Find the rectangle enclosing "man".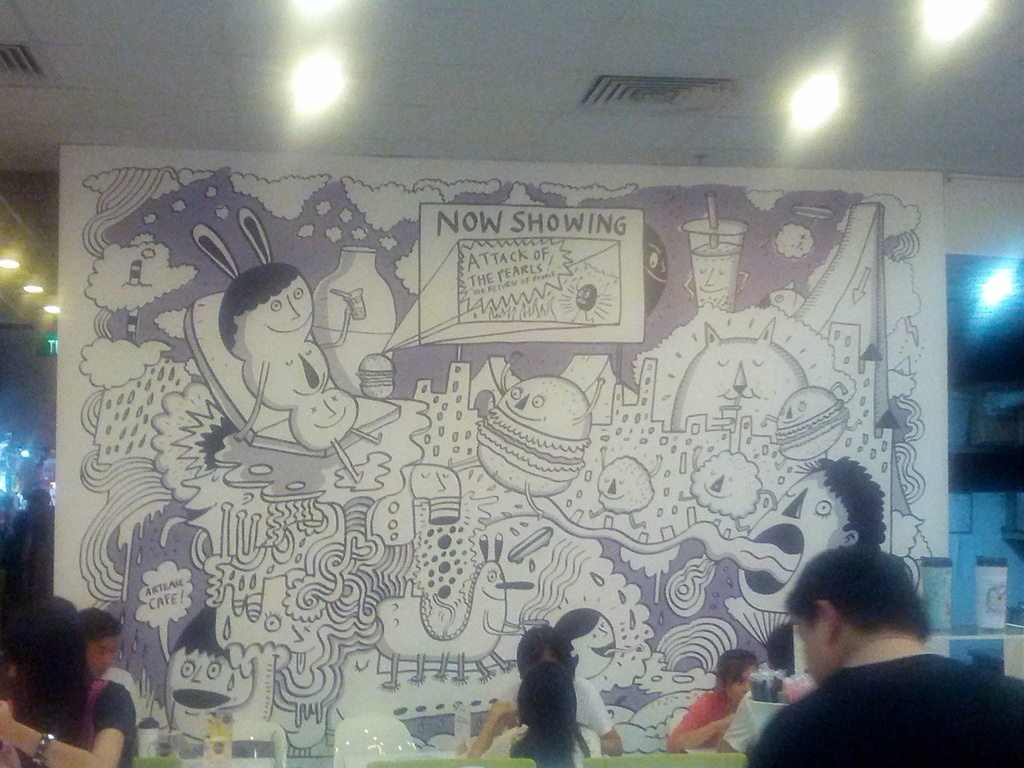
712:625:795:755.
